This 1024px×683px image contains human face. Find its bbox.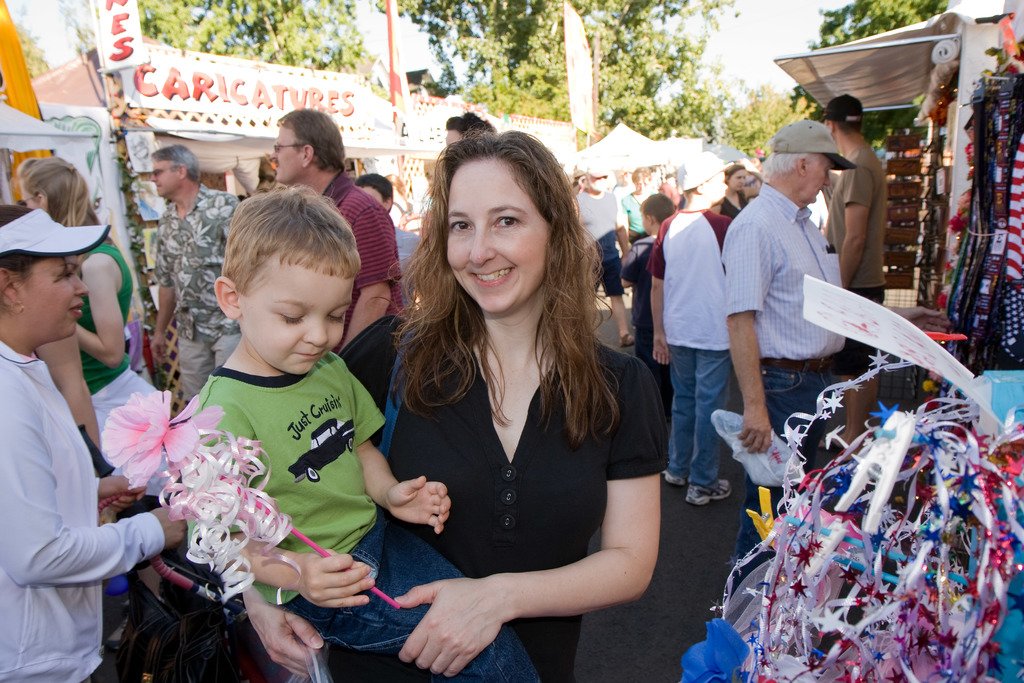
crop(443, 160, 552, 311).
